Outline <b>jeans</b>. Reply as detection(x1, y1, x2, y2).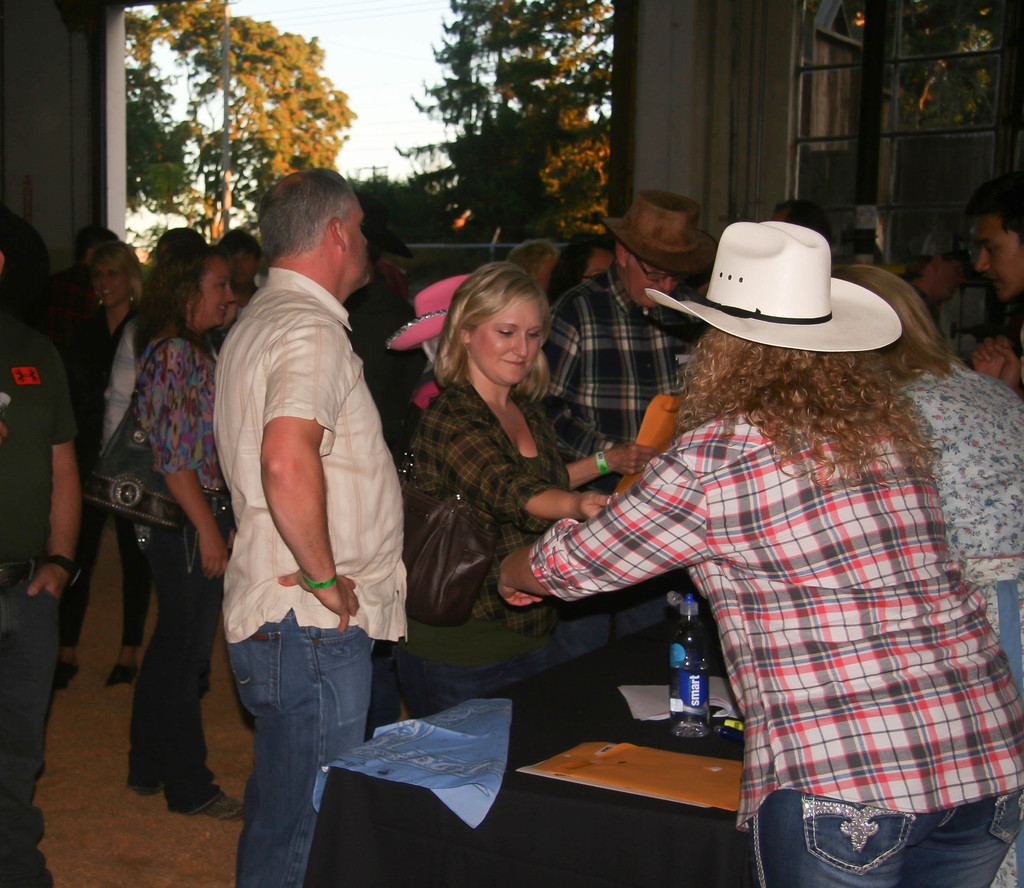
detection(131, 498, 232, 809).
